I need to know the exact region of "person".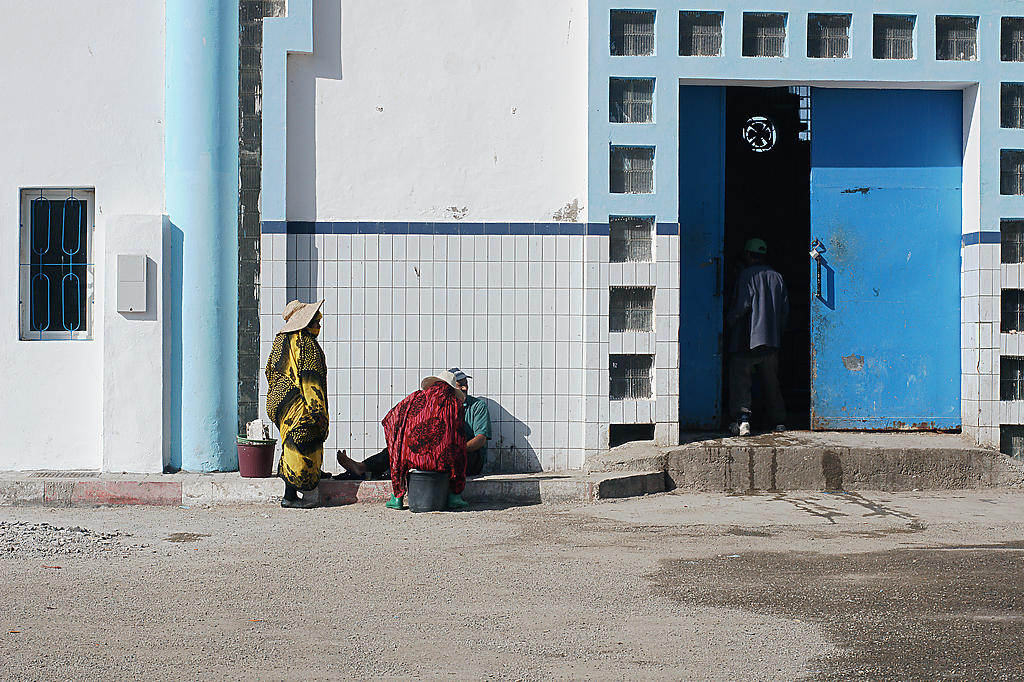
Region: [250,271,329,506].
